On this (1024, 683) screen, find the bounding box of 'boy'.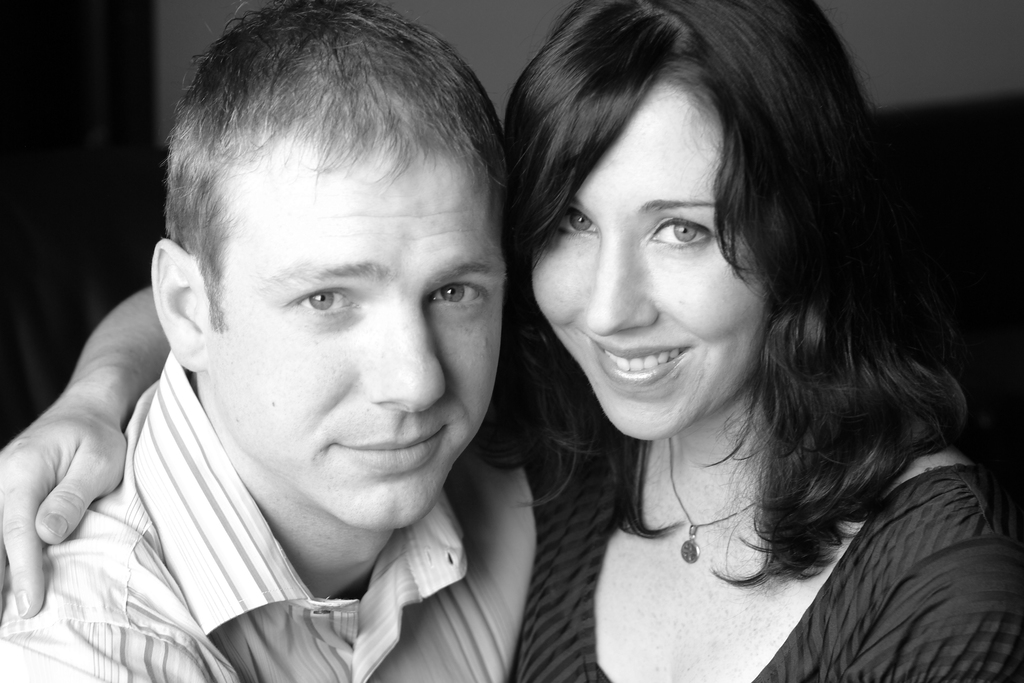
Bounding box: box=[0, 0, 539, 682].
